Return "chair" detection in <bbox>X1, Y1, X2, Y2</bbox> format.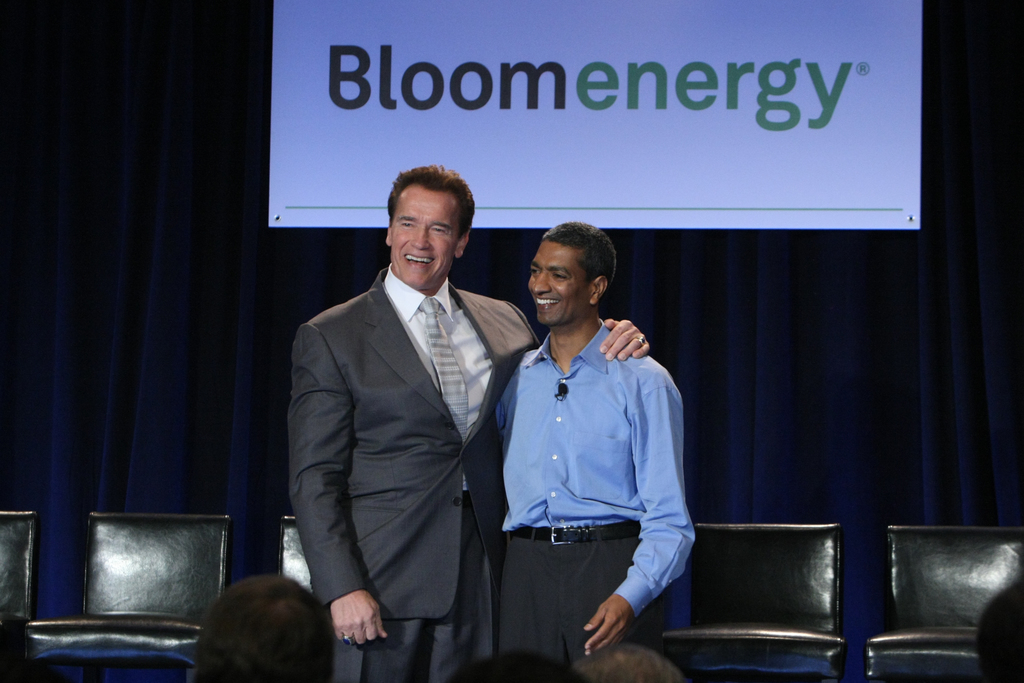
<bbox>276, 516, 313, 593</bbox>.
